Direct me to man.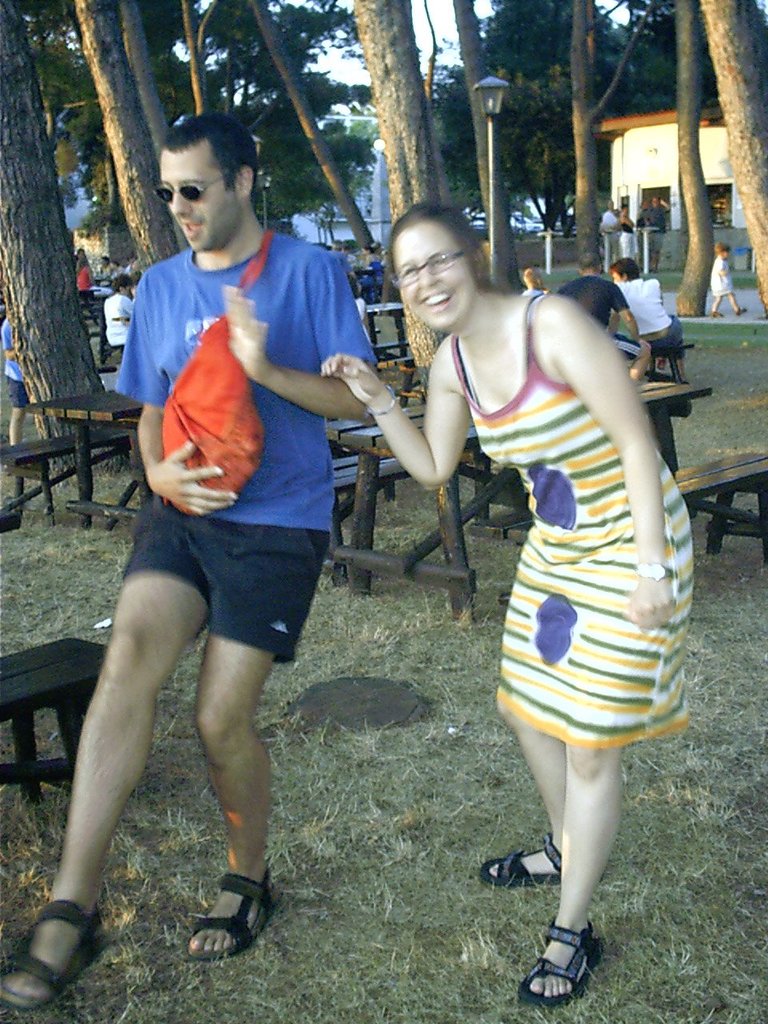
Direction: [518,266,550,295].
